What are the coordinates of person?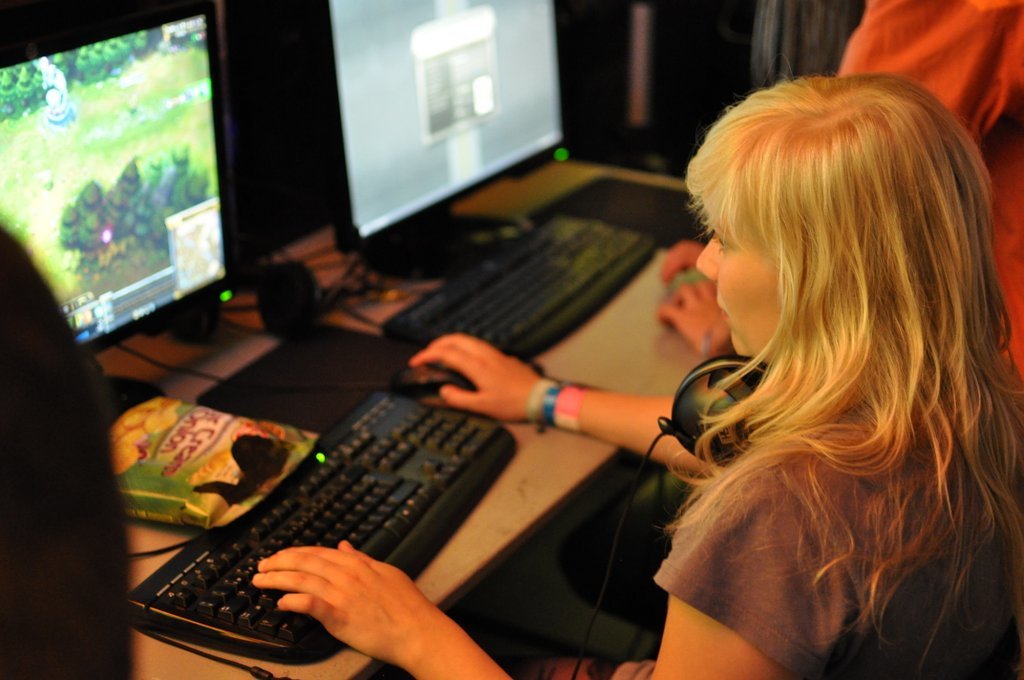
236 85 1023 679.
